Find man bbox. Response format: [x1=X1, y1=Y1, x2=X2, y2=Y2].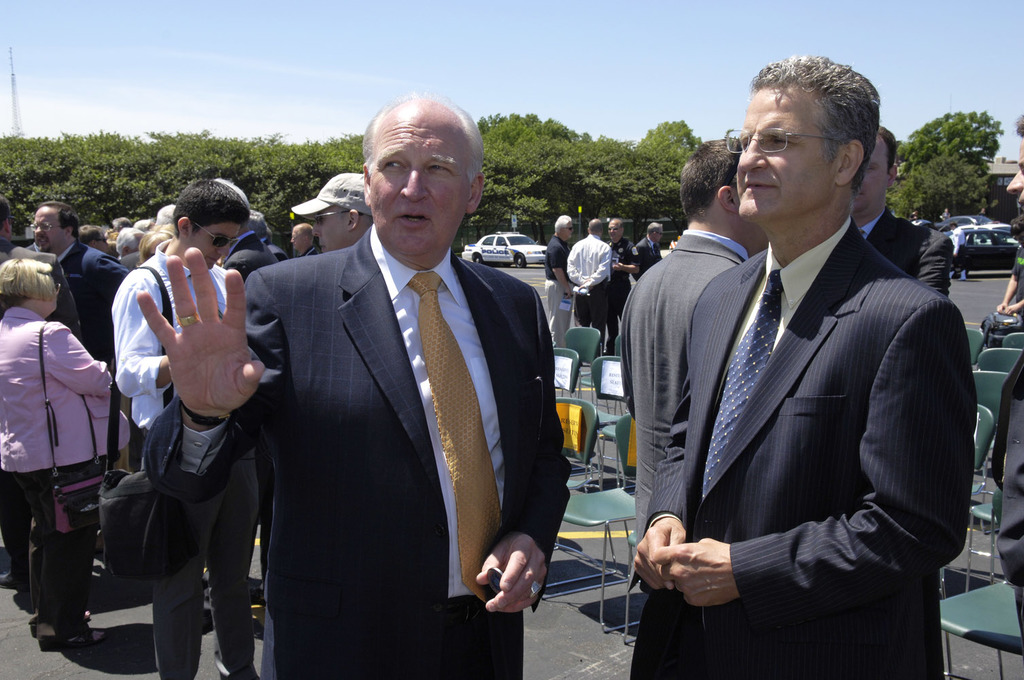
[x1=946, y1=220, x2=968, y2=282].
